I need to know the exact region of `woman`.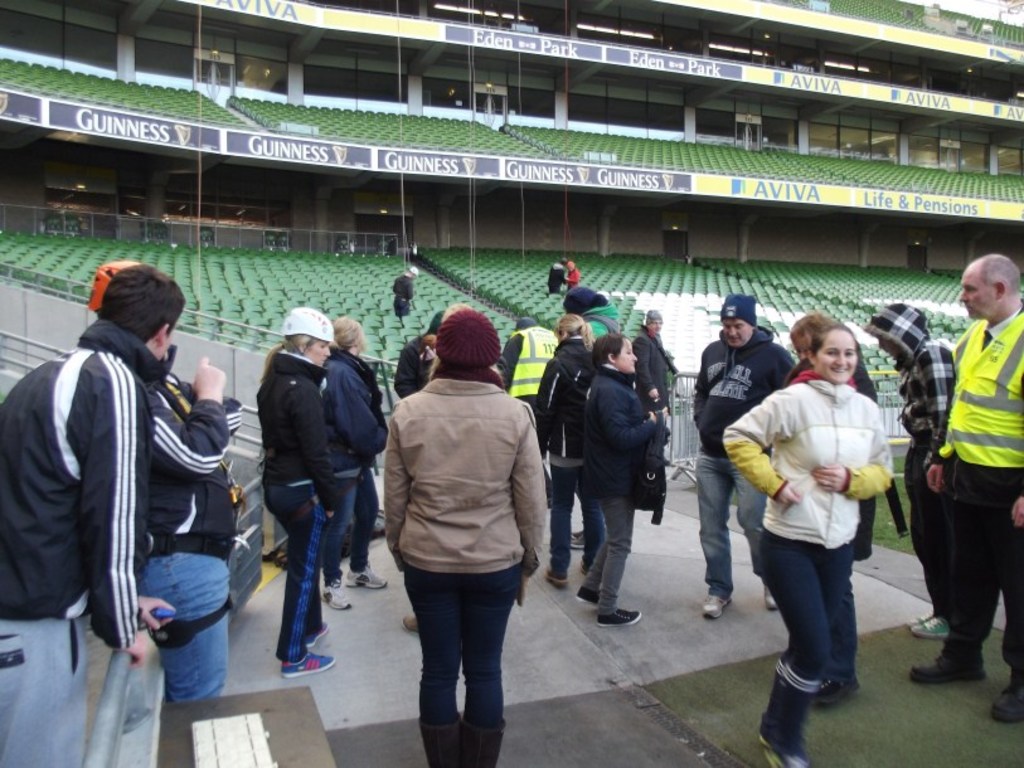
Region: 369, 310, 552, 762.
